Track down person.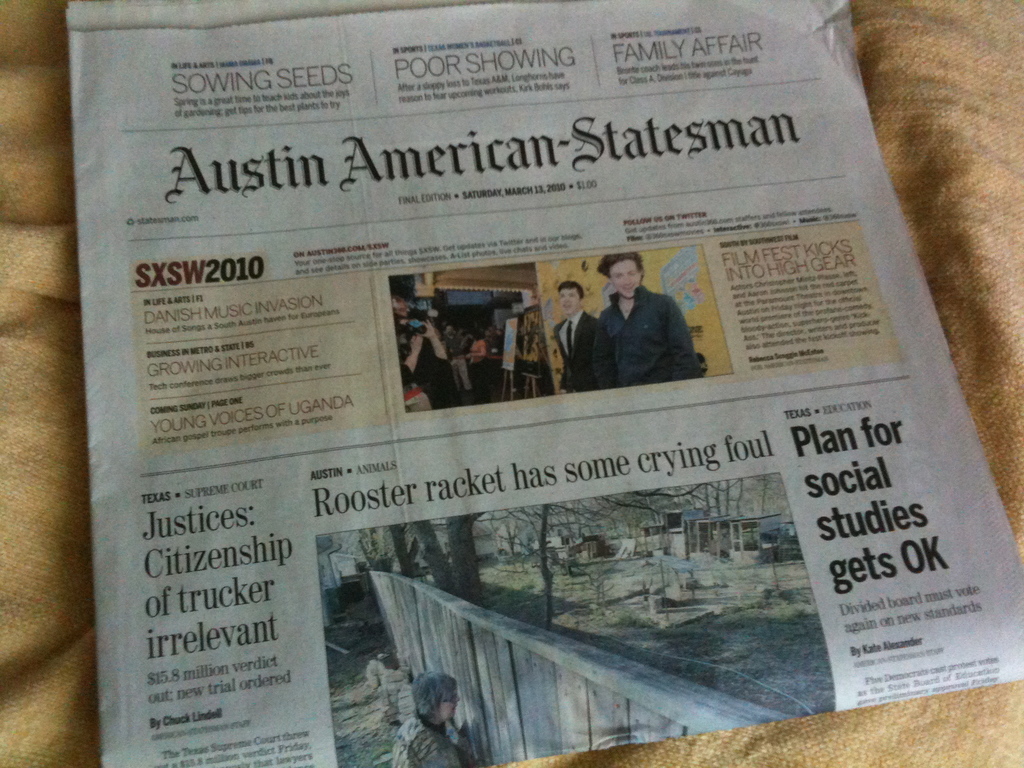
Tracked to (393,673,466,766).
